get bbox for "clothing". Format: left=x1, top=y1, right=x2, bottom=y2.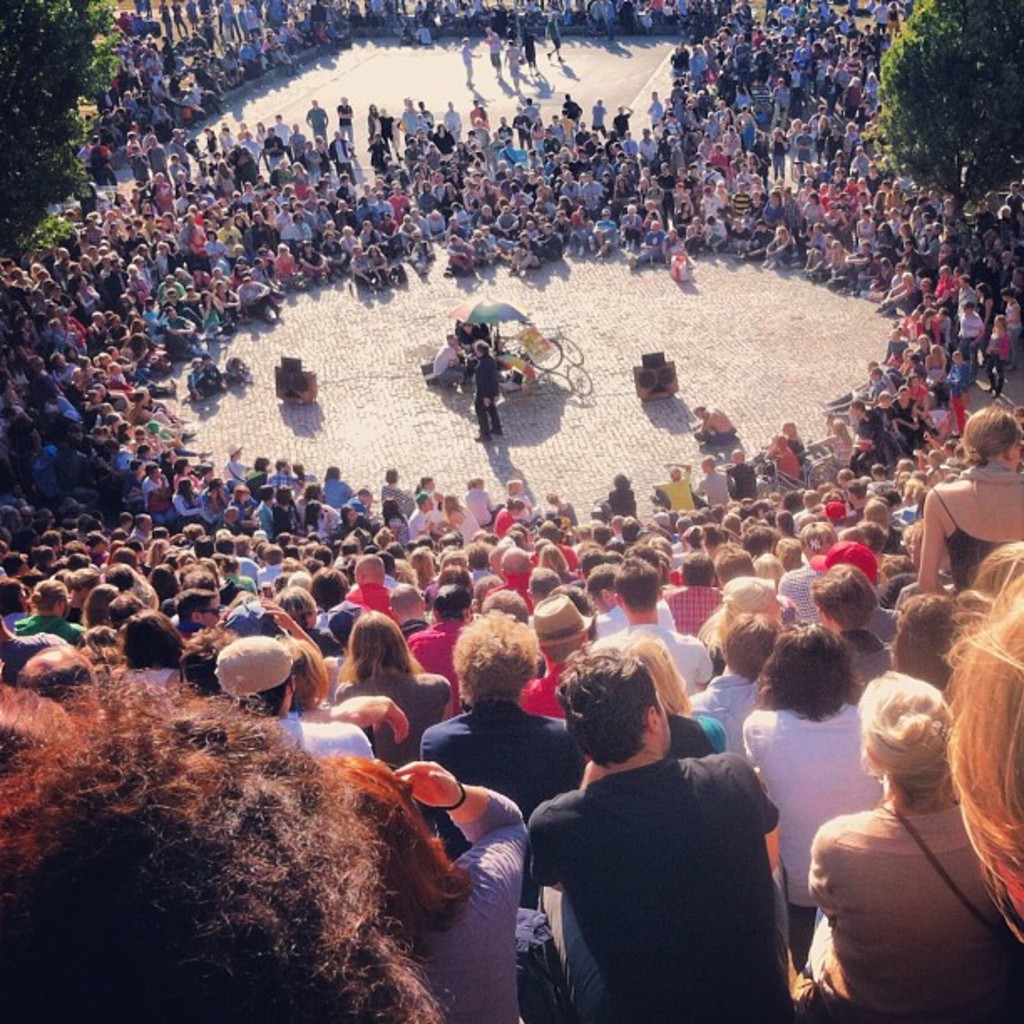
left=472, top=348, right=504, bottom=432.
